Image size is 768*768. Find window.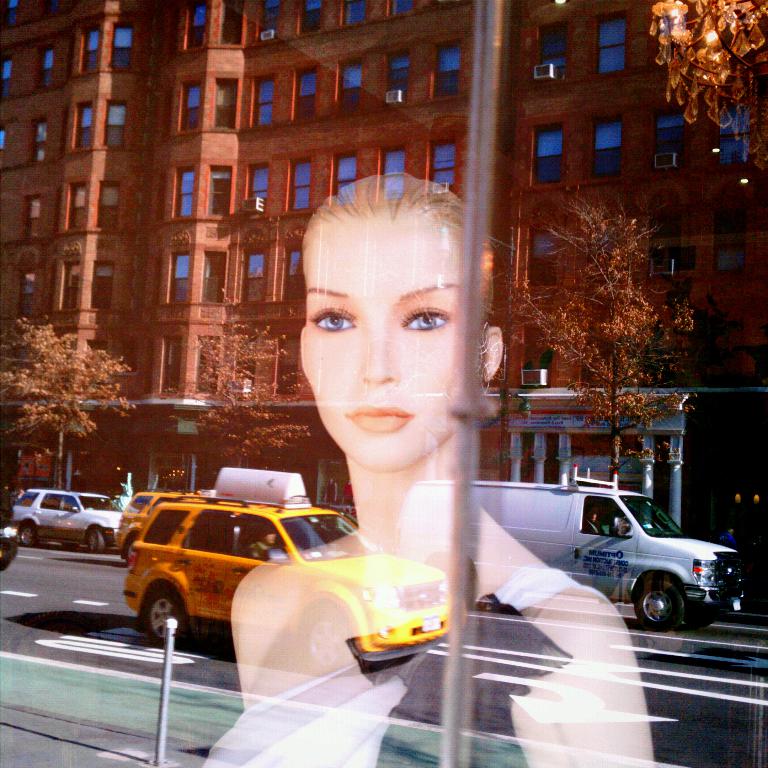
crop(717, 210, 740, 278).
